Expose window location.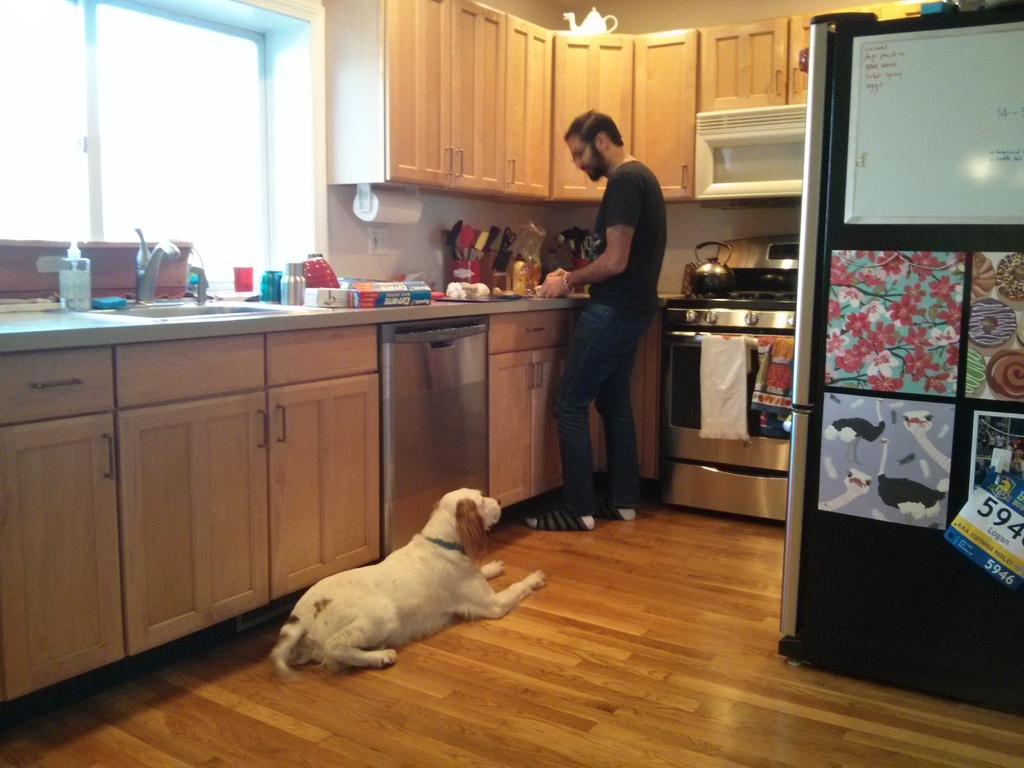
Exposed at BBox(0, 0, 321, 314).
